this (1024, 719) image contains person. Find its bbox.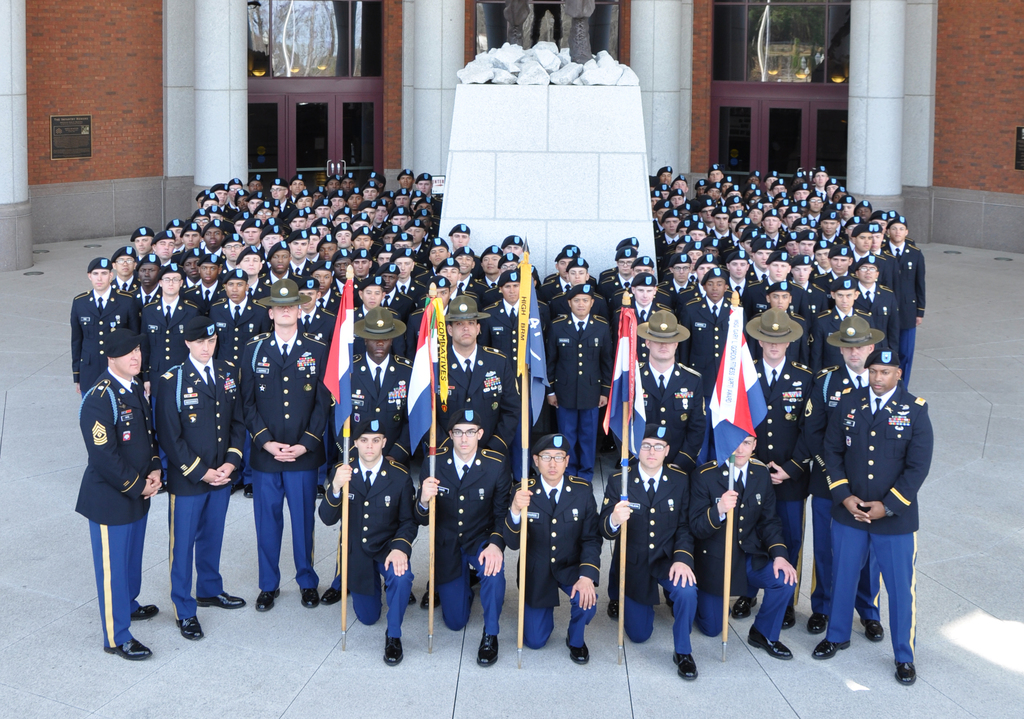
bbox(564, 259, 601, 301).
